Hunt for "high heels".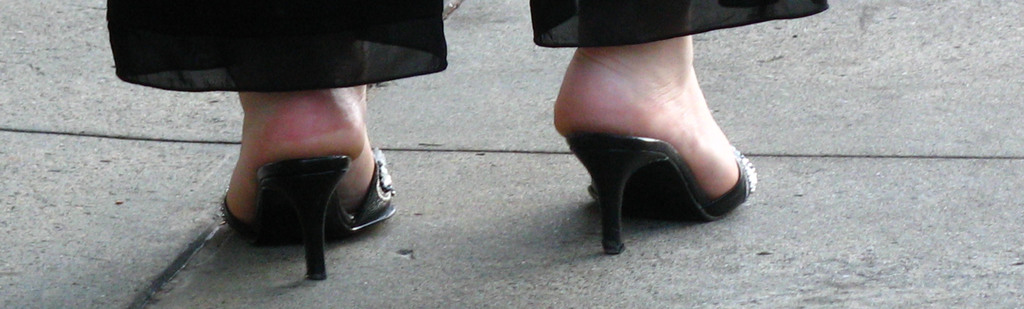
Hunted down at [left=219, top=145, right=399, bottom=283].
